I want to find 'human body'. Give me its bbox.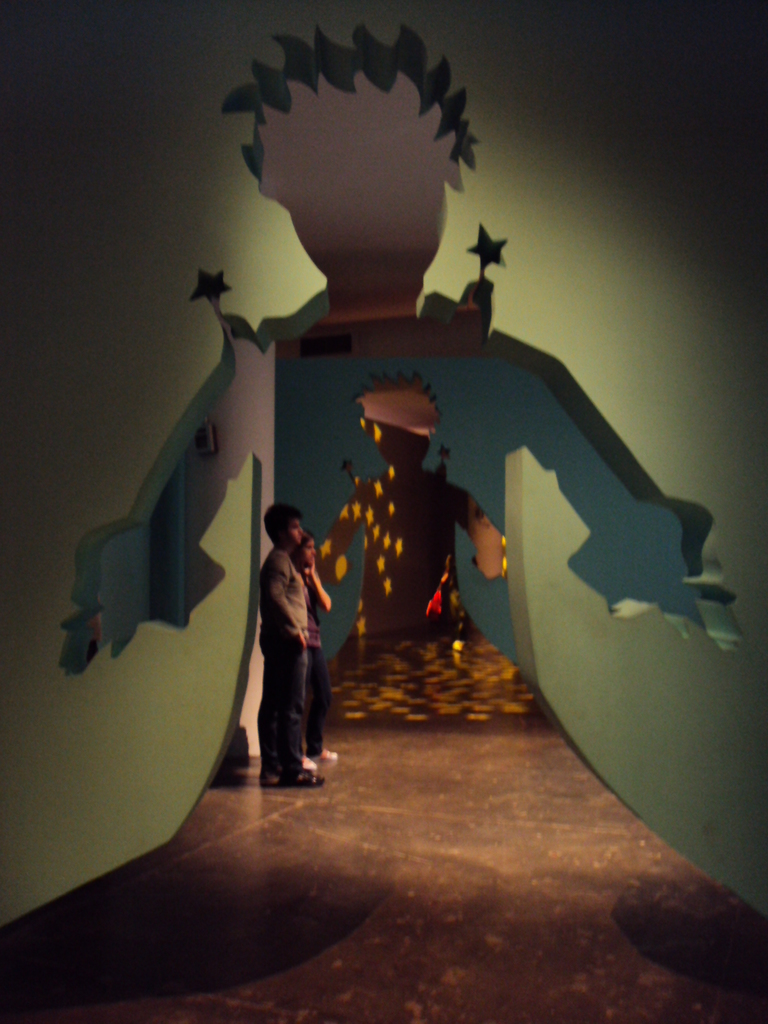
239, 504, 330, 790.
